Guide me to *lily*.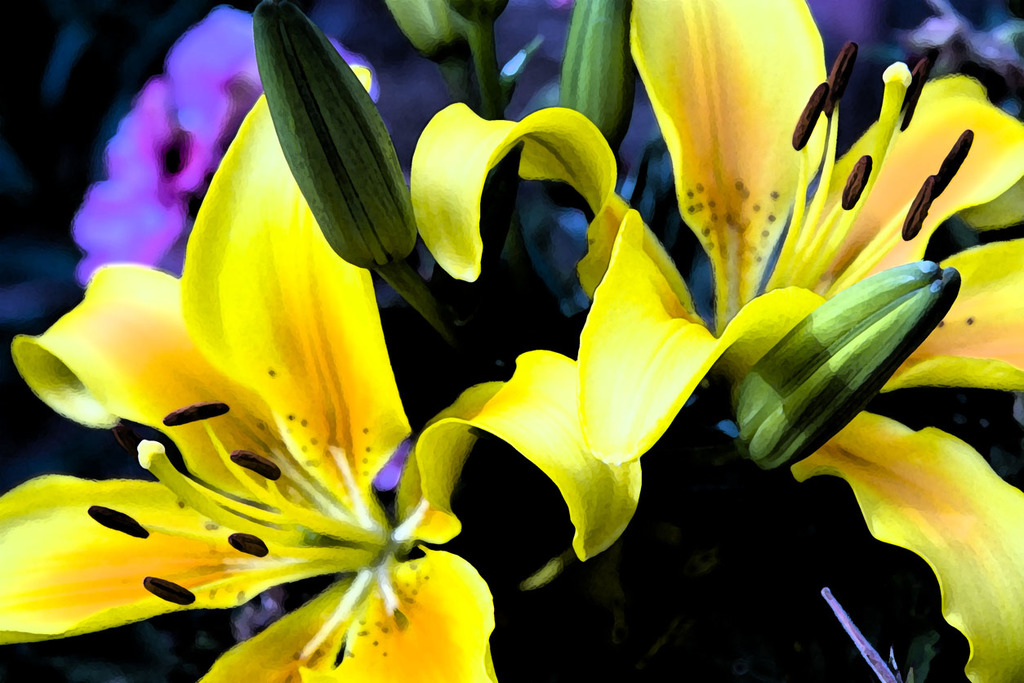
Guidance: 0 60 645 682.
